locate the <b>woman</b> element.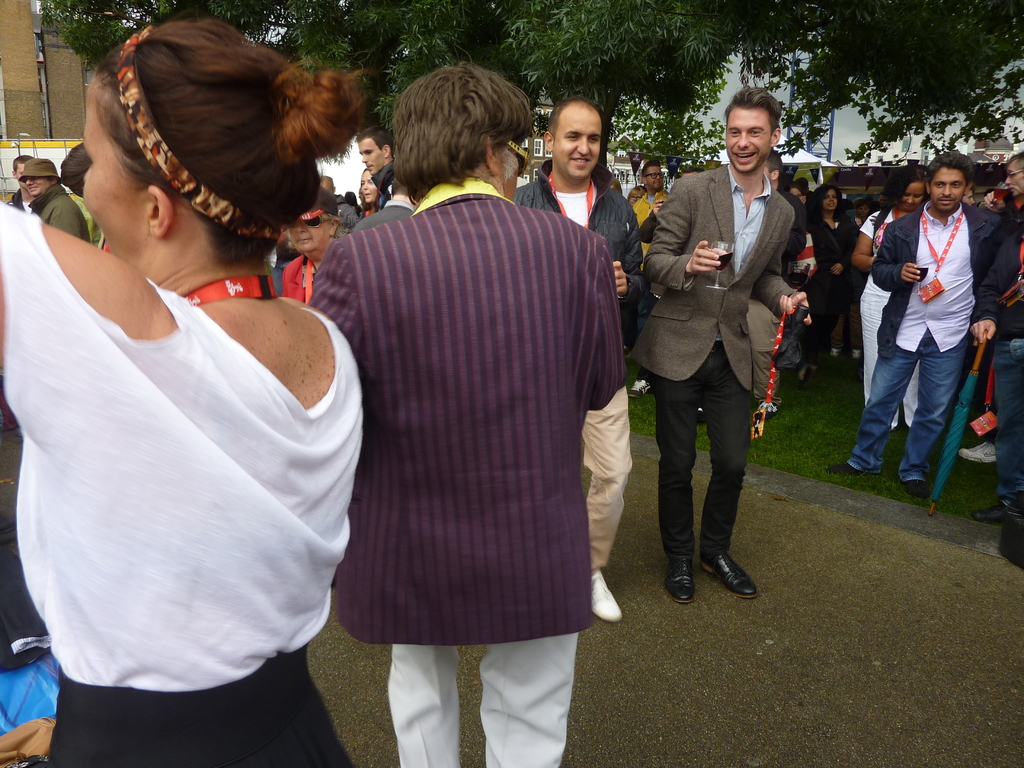
Element bbox: bbox=(960, 184, 977, 213).
